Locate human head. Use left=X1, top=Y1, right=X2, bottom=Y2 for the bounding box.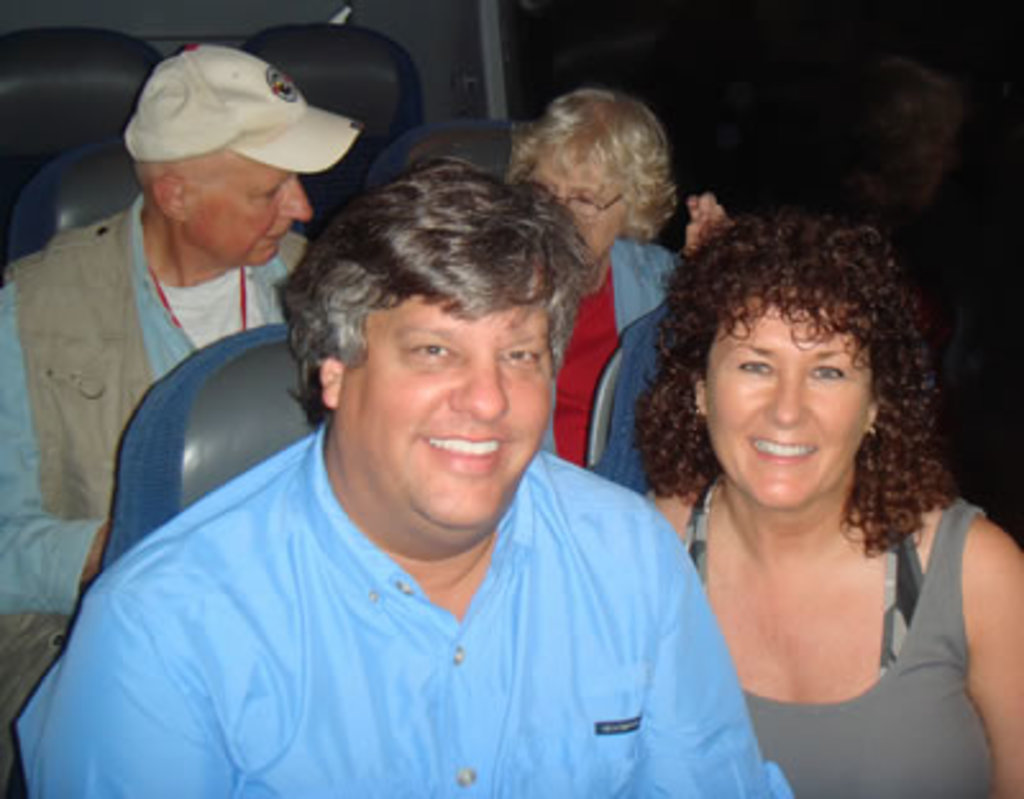
left=289, top=156, right=591, bottom=545.
